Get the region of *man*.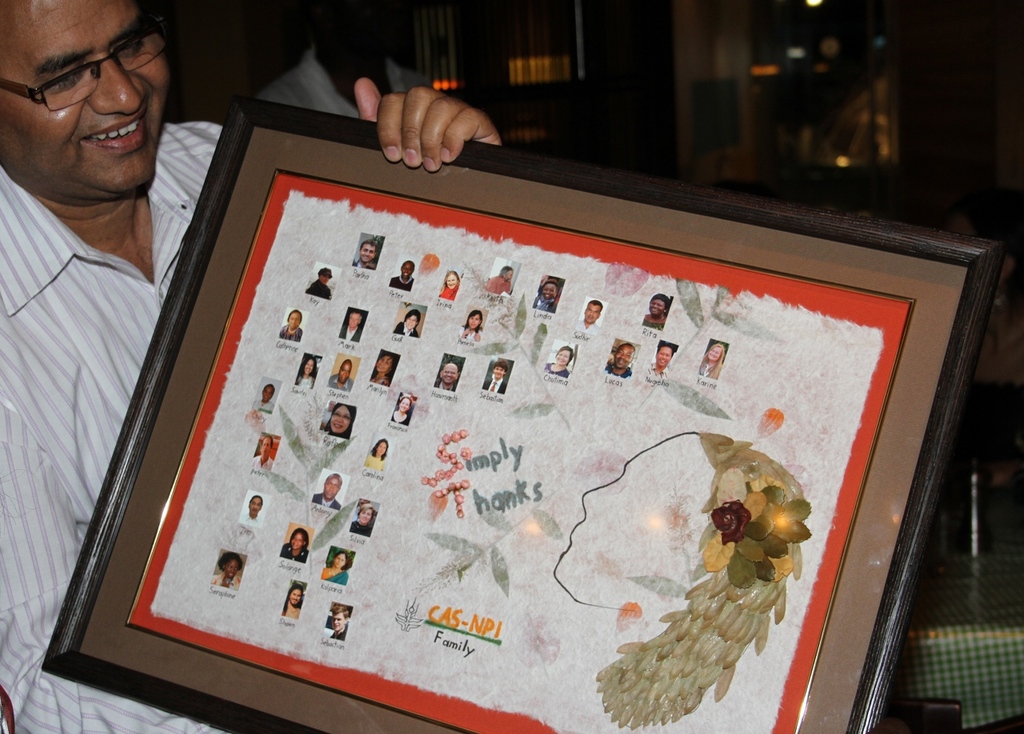
x1=250 y1=435 x2=275 y2=471.
